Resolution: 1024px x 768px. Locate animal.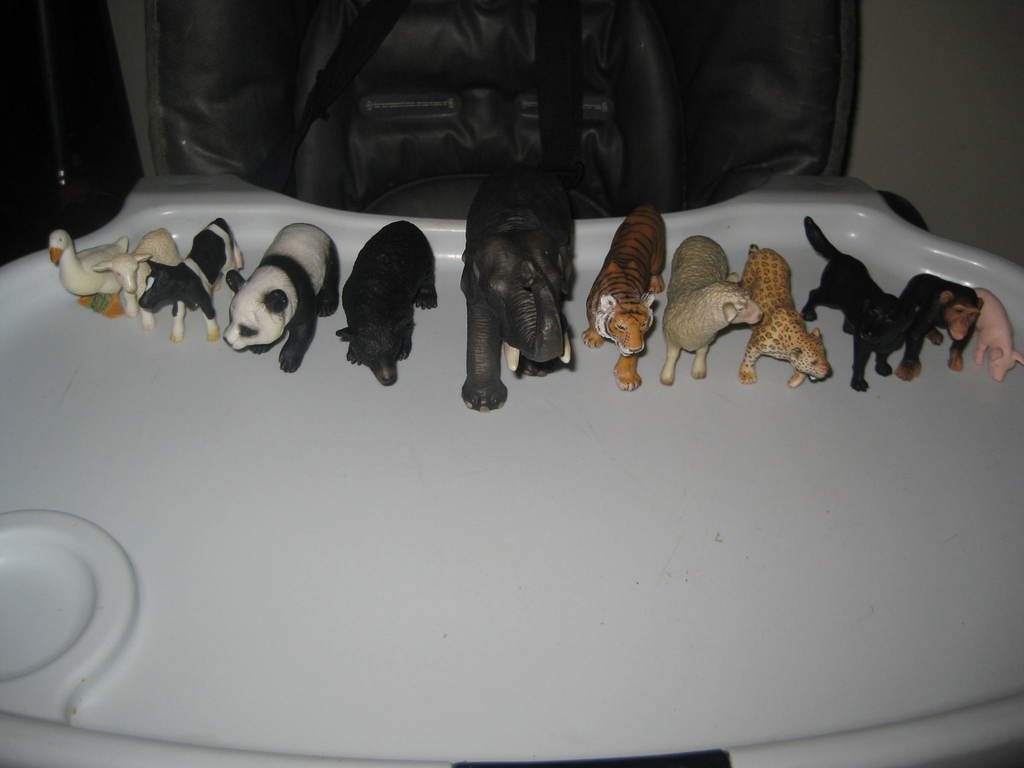
88:226:184:329.
